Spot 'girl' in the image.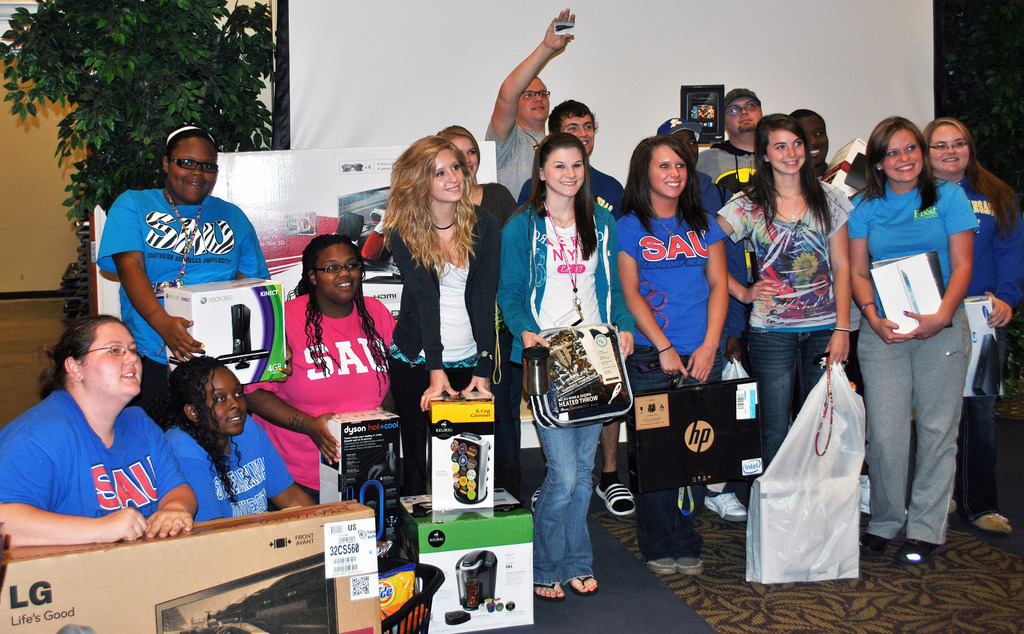
'girl' found at crop(246, 231, 399, 505).
